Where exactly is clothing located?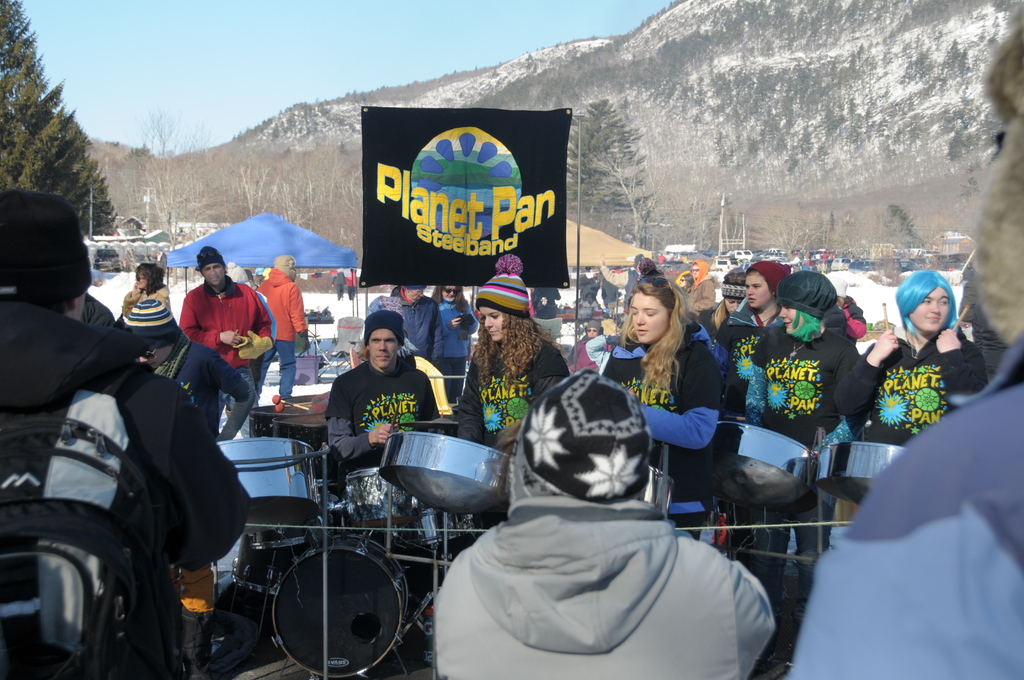
Its bounding box is pyautogui.locateOnScreen(361, 284, 445, 362).
